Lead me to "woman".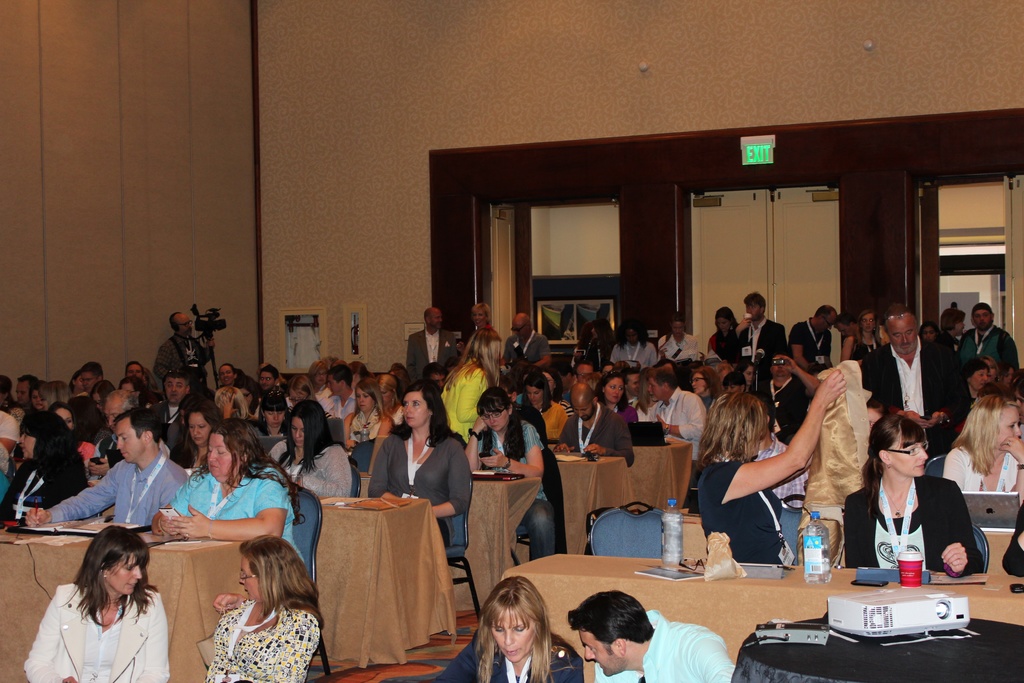
Lead to [x1=216, y1=382, x2=262, y2=441].
